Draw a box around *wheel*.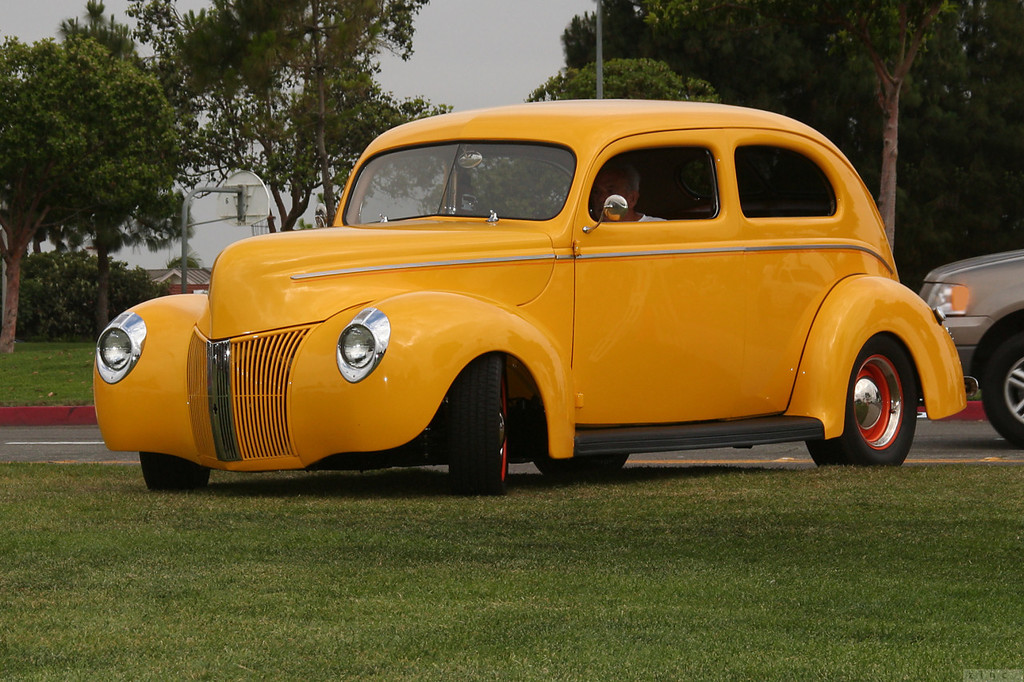
detection(980, 333, 1023, 451).
